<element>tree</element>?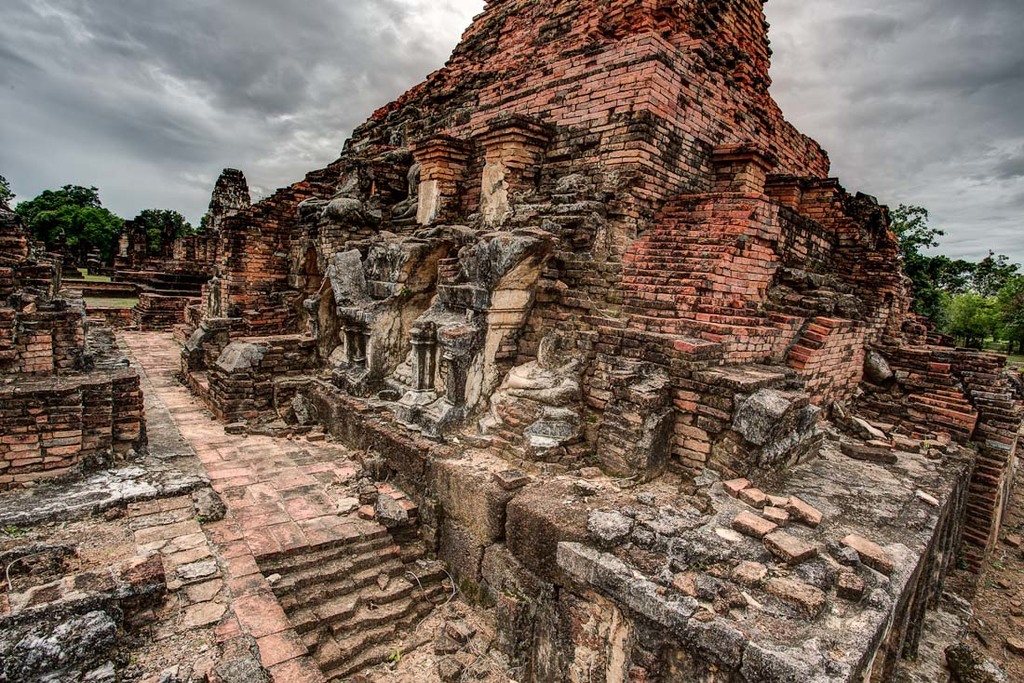
crop(14, 175, 100, 237)
